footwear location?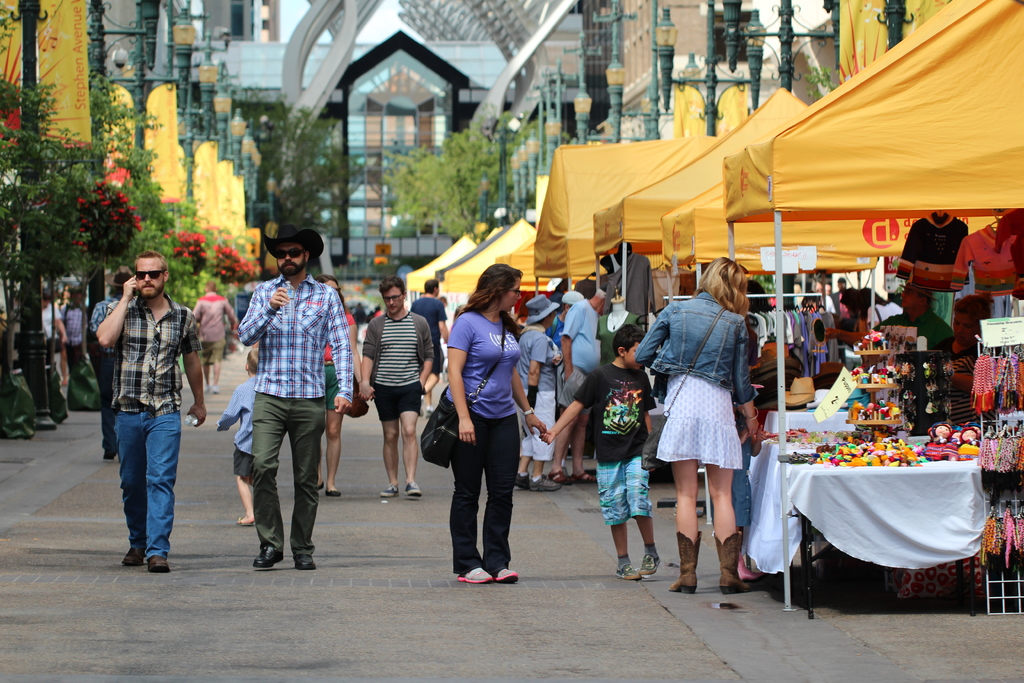
bbox(204, 383, 219, 393)
